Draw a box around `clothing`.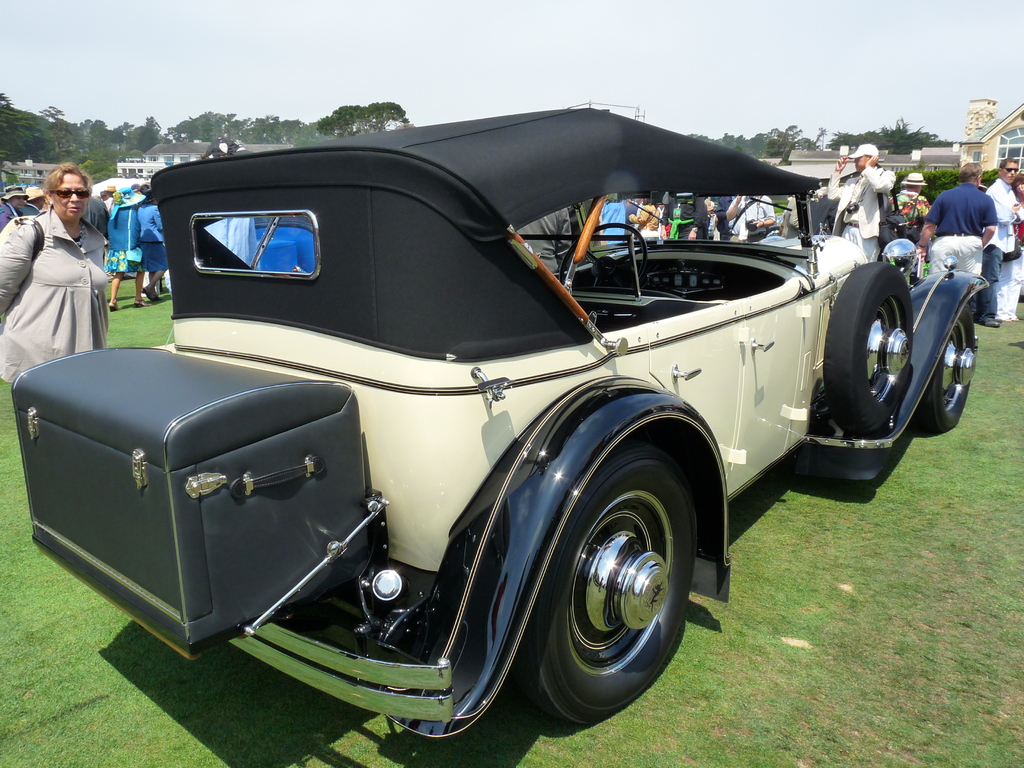
x1=827 y1=166 x2=900 y2=268.
